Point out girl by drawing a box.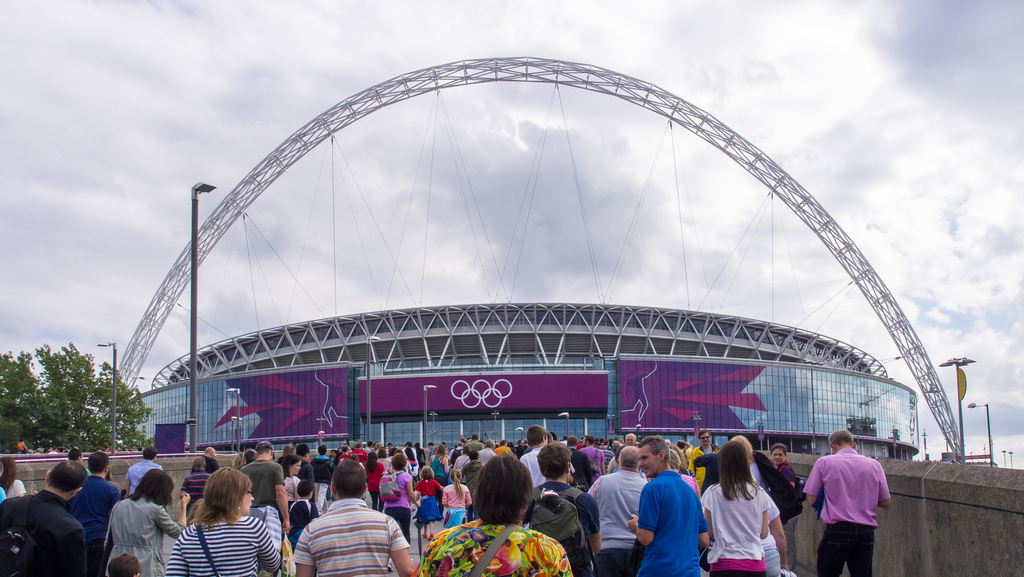
(left=410, top=461, right=445, bottom=542).
